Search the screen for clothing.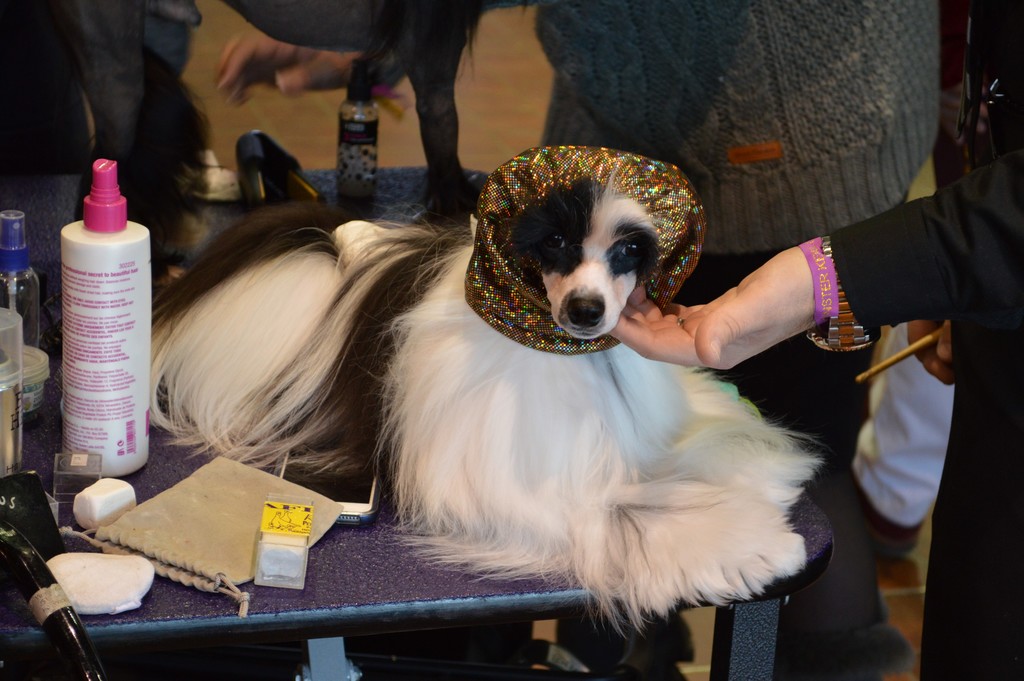
Found at (507, 0, 937, 680).
